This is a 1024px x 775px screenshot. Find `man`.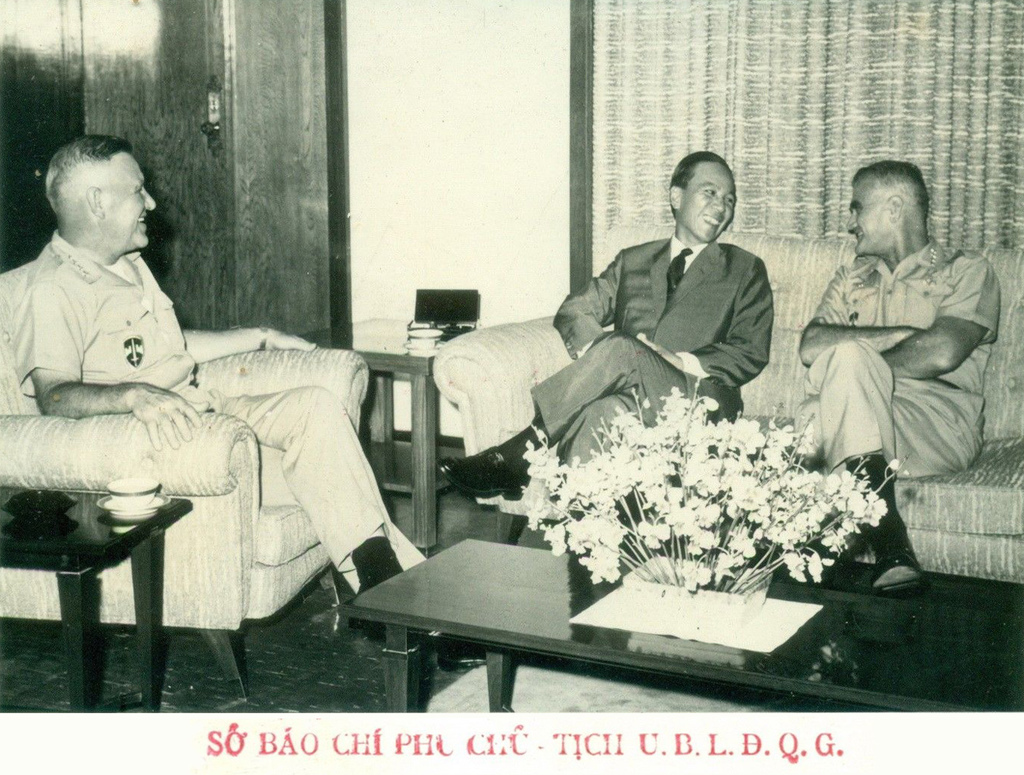
Bounding box: BBox(794, 155, 1005, 519).
